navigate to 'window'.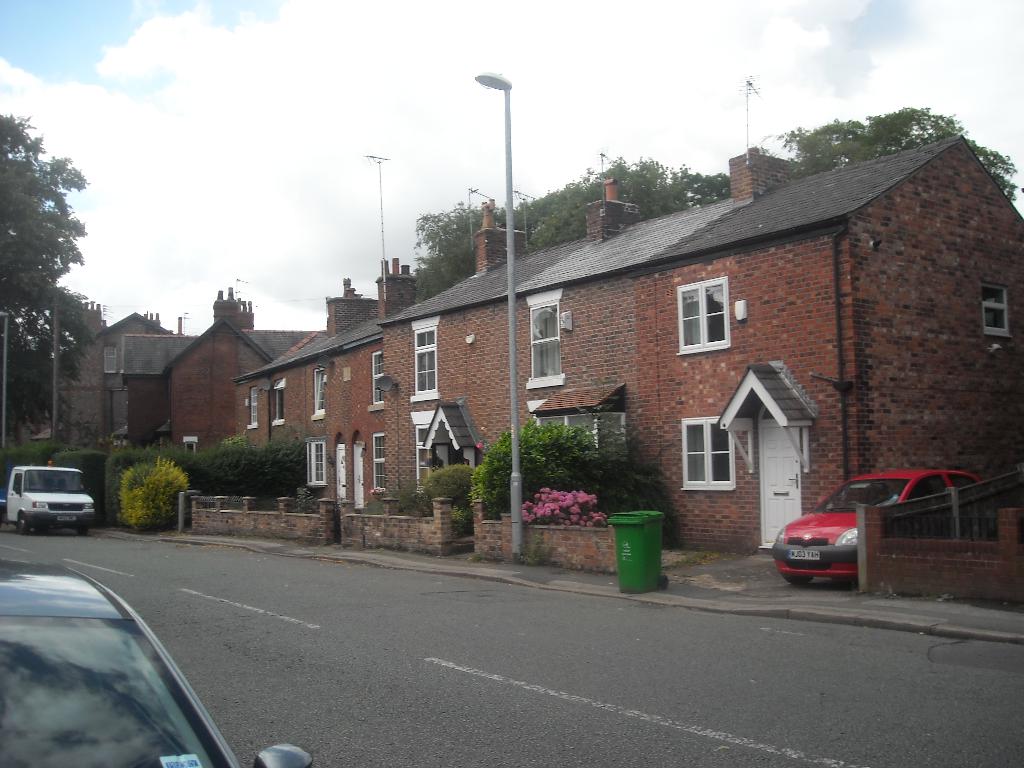
Navigation target: [left=307, top=438, right=325, bottom=490].
